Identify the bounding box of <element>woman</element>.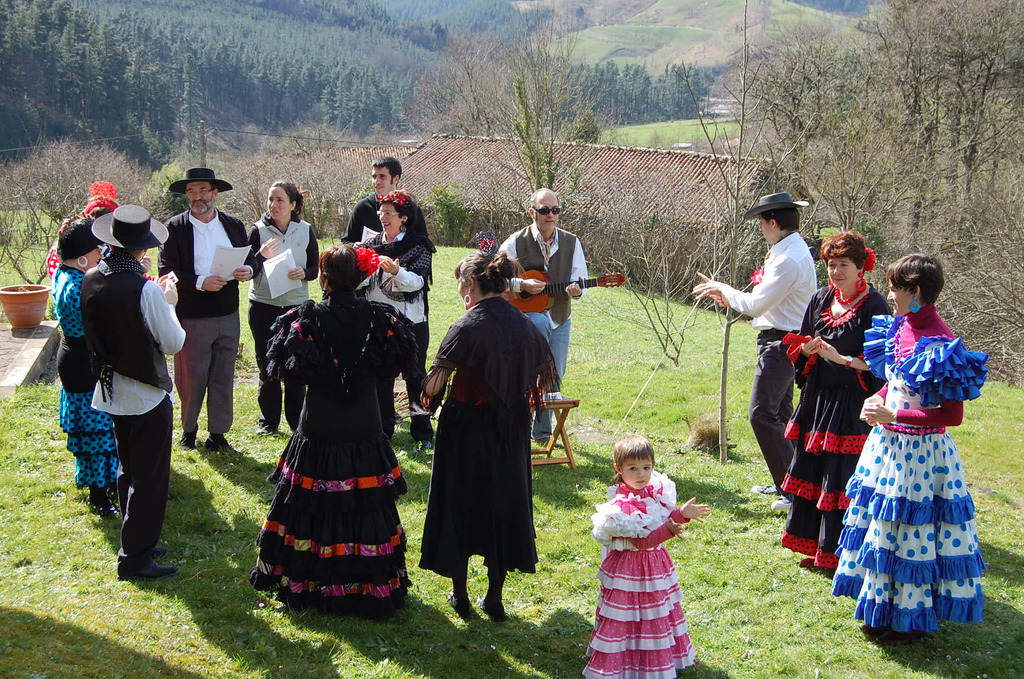
locate(239, 176, 319, 434).
